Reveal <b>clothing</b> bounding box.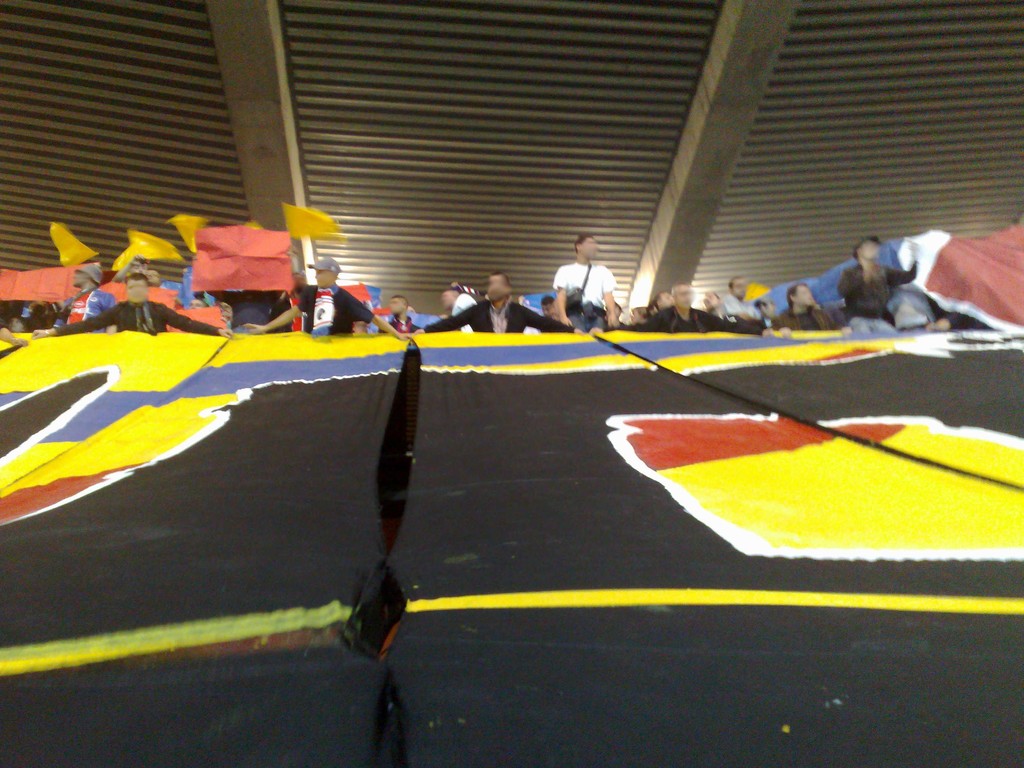
Revealed: 836:257:916:339.
